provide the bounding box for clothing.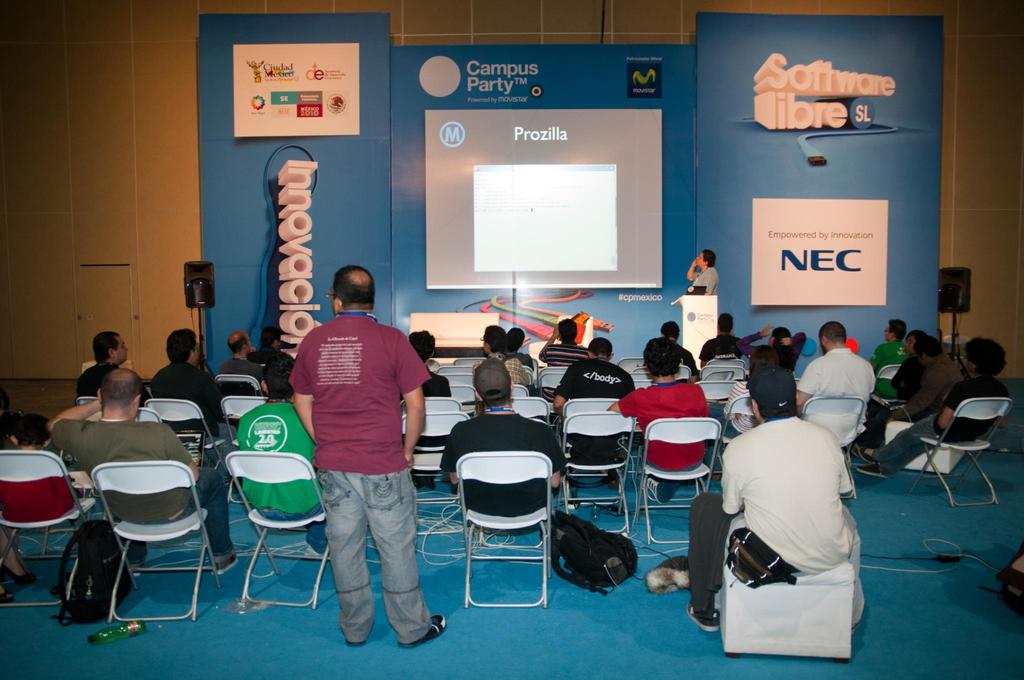
x1=881, y1=355, x2=965, y2=426.
